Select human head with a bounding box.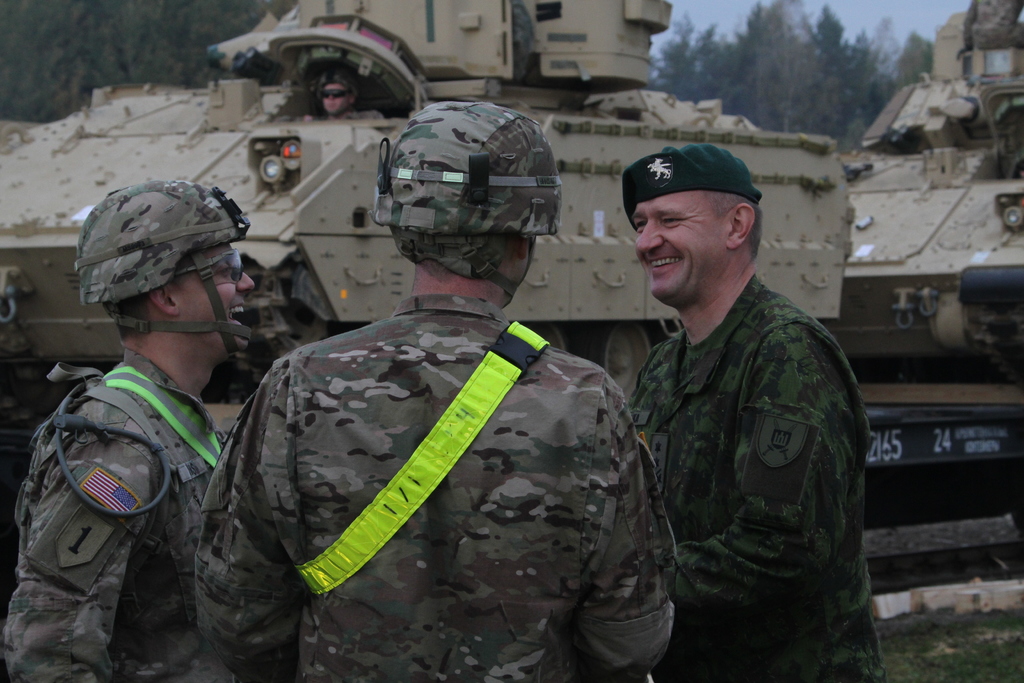
box=[371, 101, 566, 313].
